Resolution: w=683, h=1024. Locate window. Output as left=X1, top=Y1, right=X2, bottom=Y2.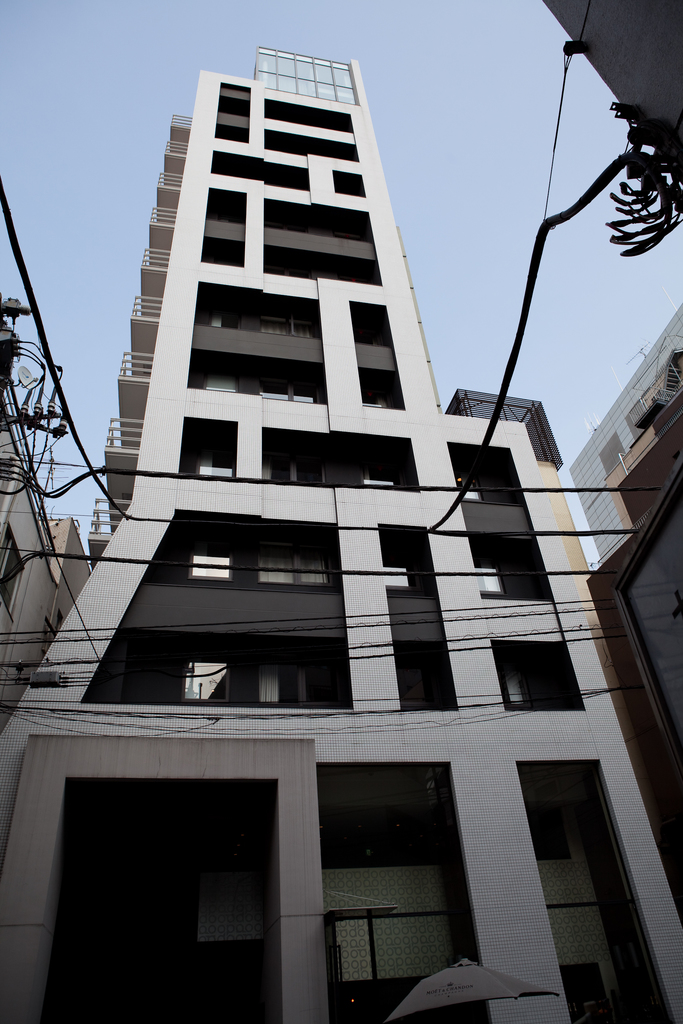
left=250, top=547, right=332, bottom=586.
